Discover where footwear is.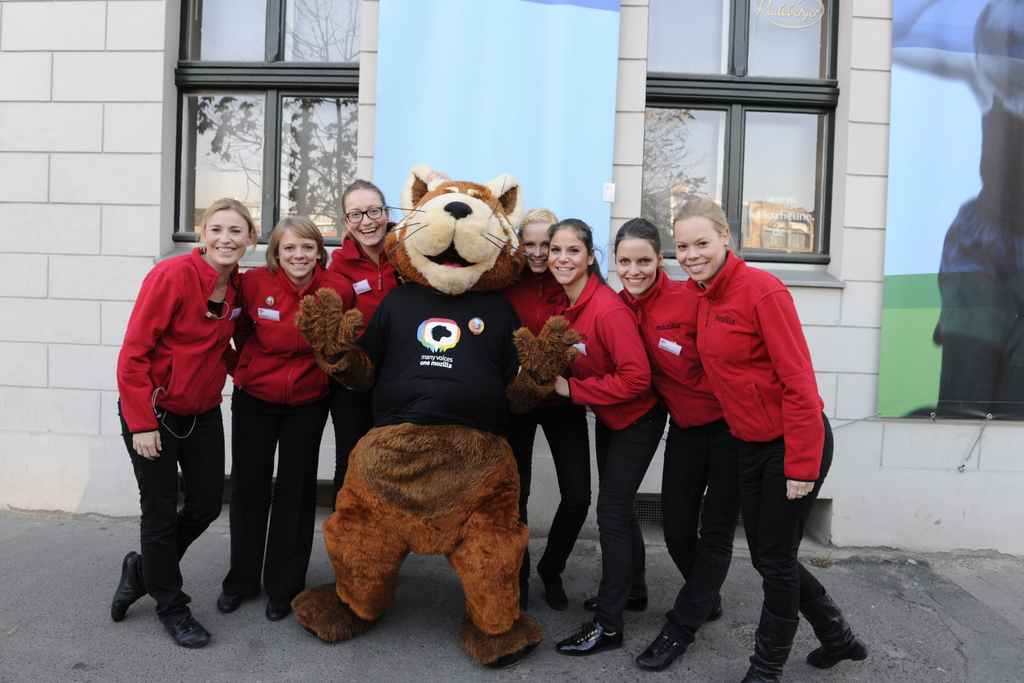
Discovered at 741, 607, 801, 682.
